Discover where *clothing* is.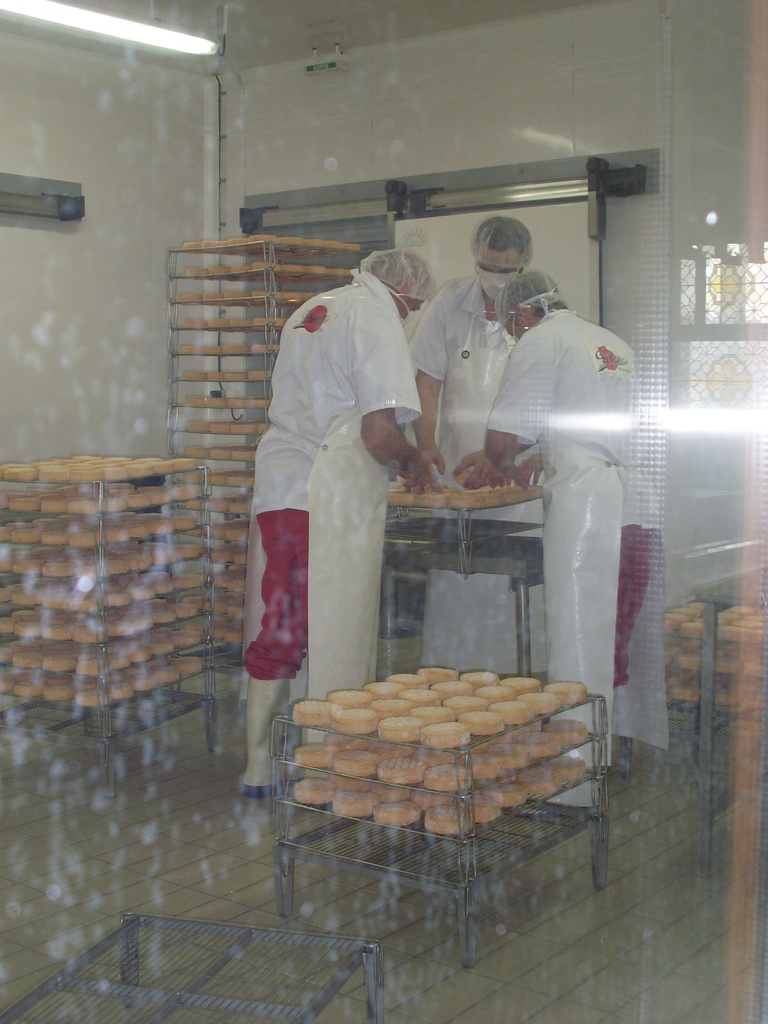
Discovered at left=403, top=269, right=549, bottom=676.
